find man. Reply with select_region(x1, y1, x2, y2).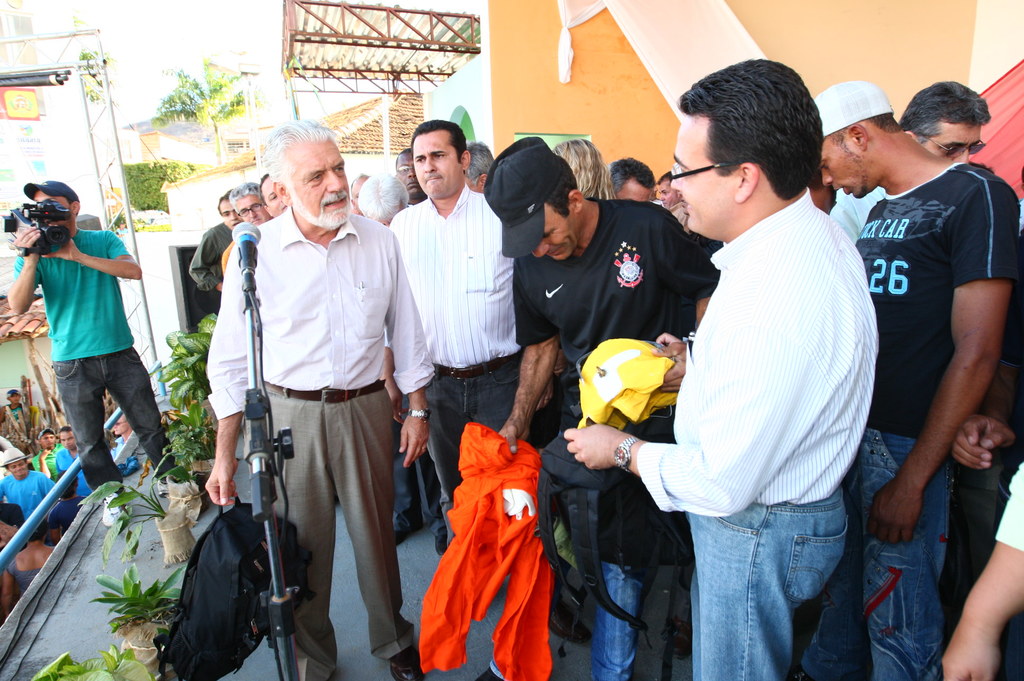
select_region(6, 184, 147, 525).
